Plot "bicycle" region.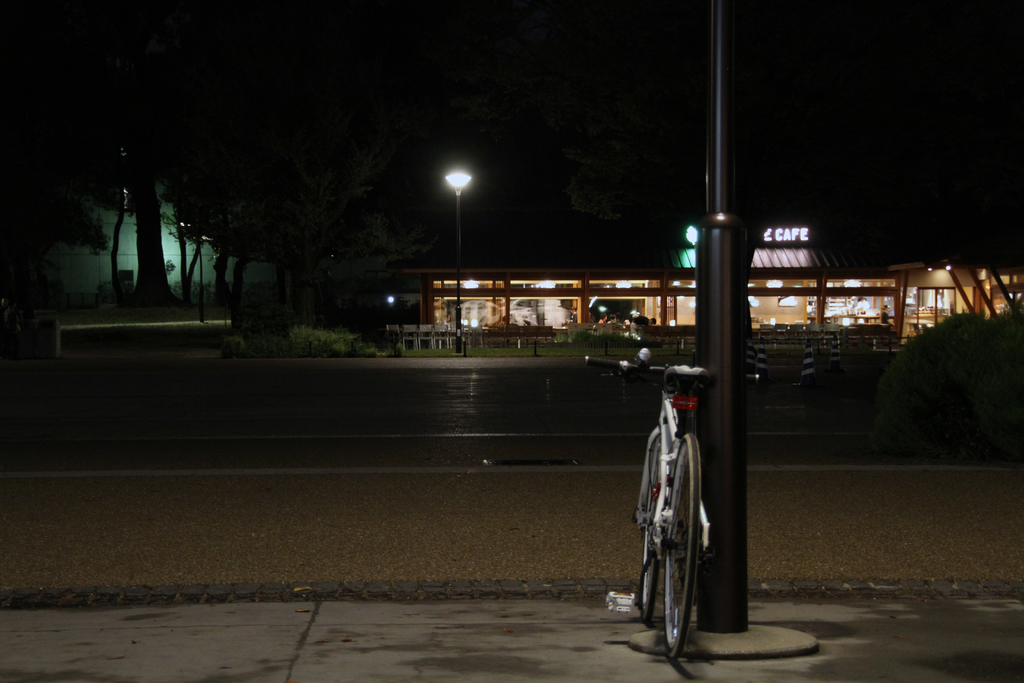
Plotted at (left=636, top=359, right=742, bottom=682).
